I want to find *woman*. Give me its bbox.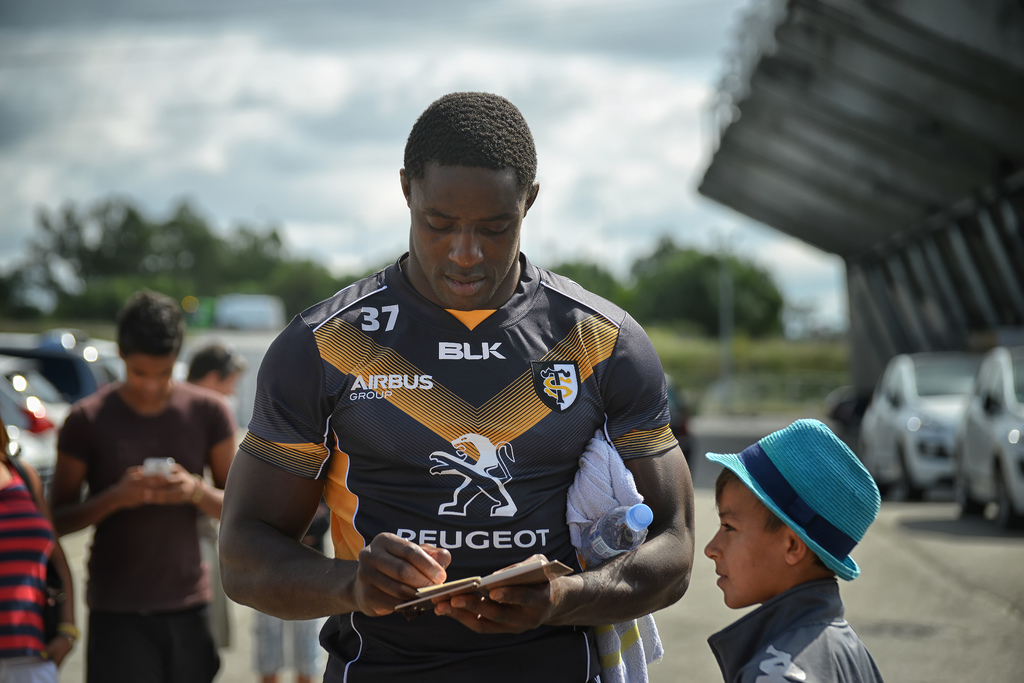
detection(0, 419, 78, 682).
